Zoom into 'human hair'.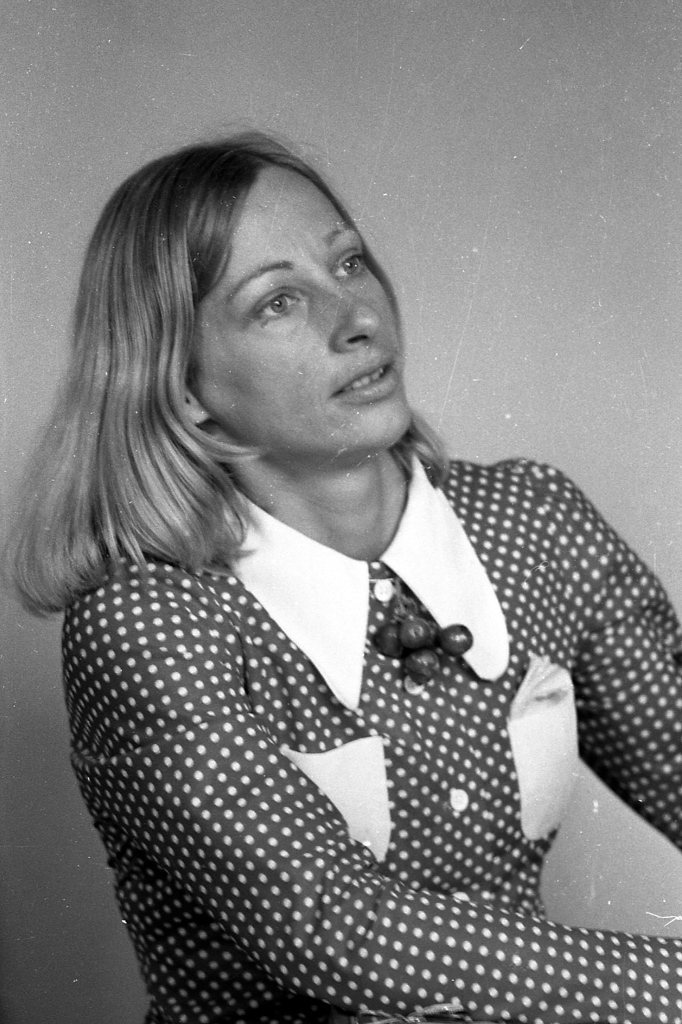
Zoom target: 33:136:397:618.
